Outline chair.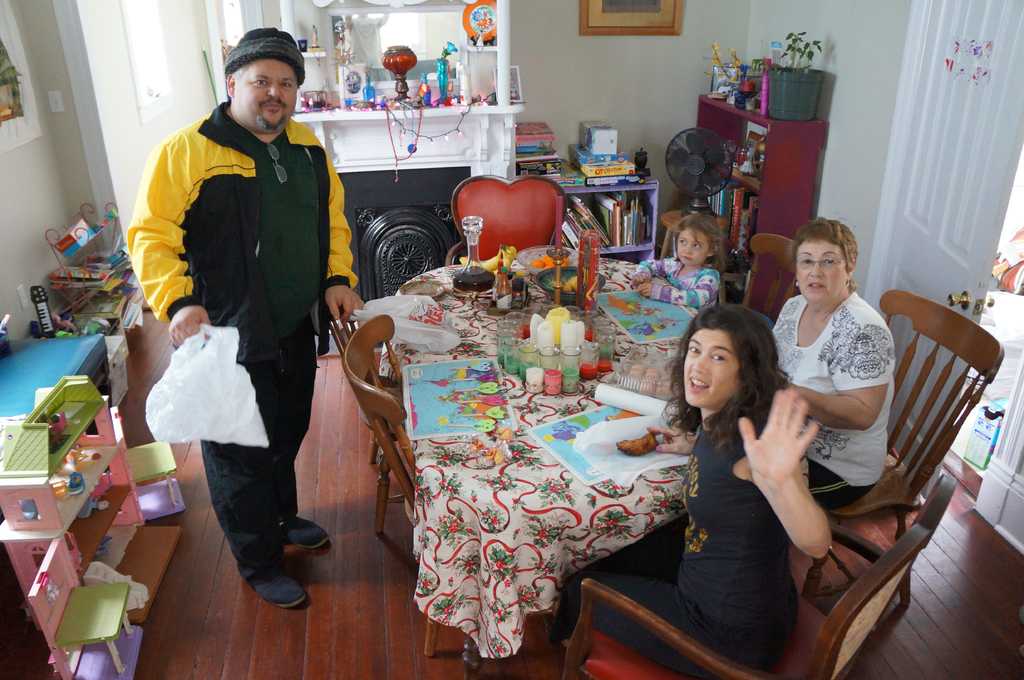
Outline: 321 311 398 467.
